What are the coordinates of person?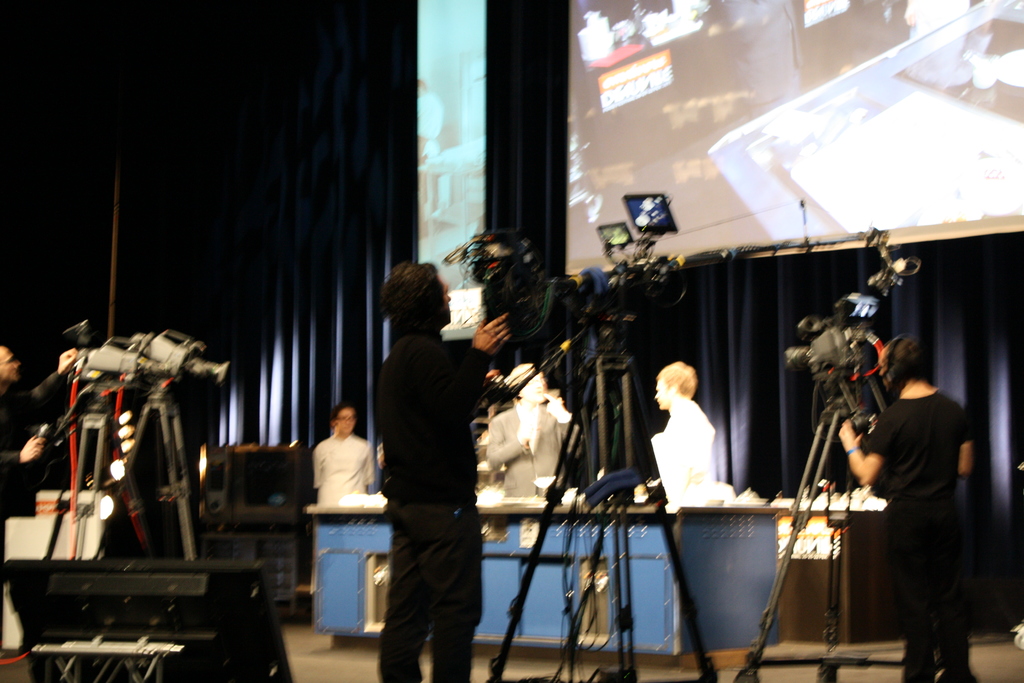
648,361,718,509.
